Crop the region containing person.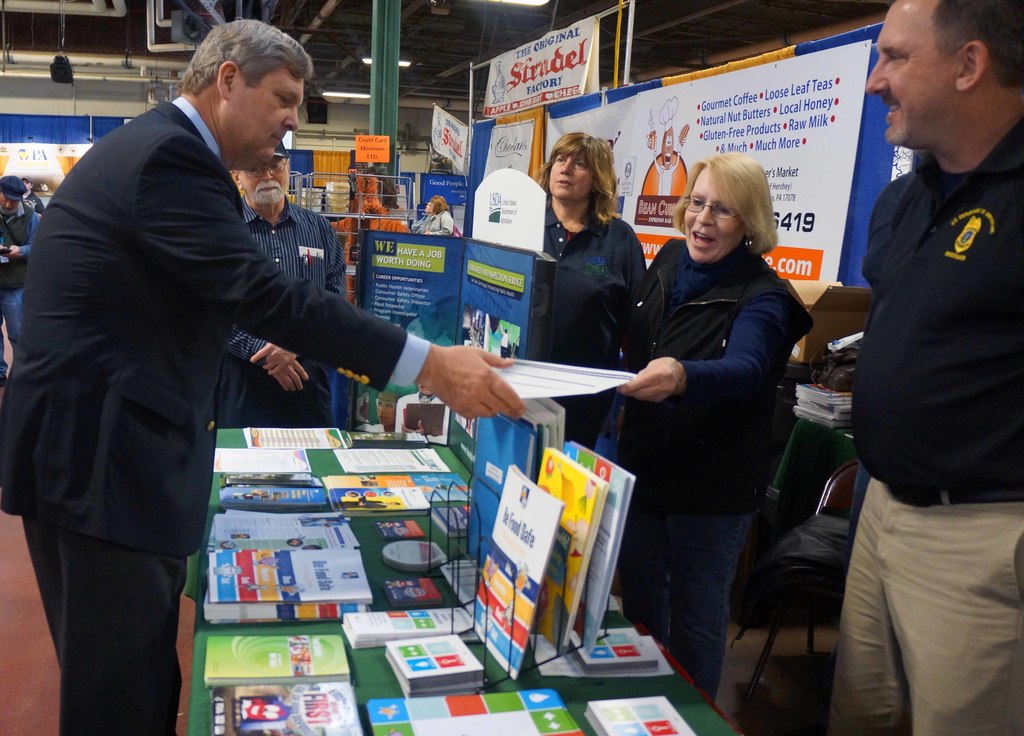
Crop region: BBox(614, 118, 814, 718).
